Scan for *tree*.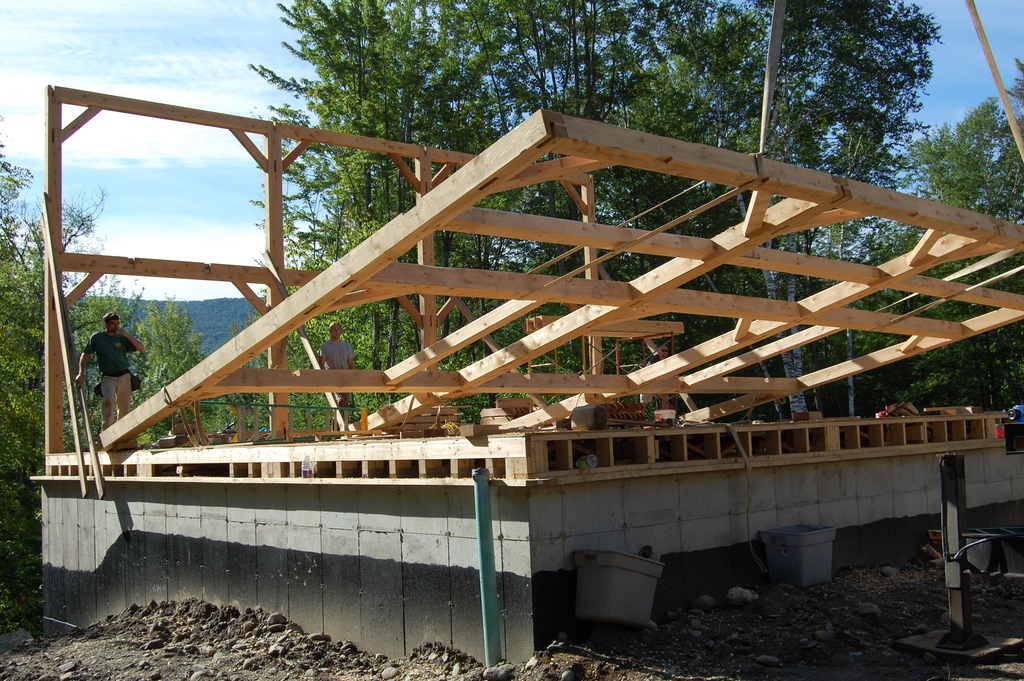
Scan result: box(833, 83, 1023, 370).
